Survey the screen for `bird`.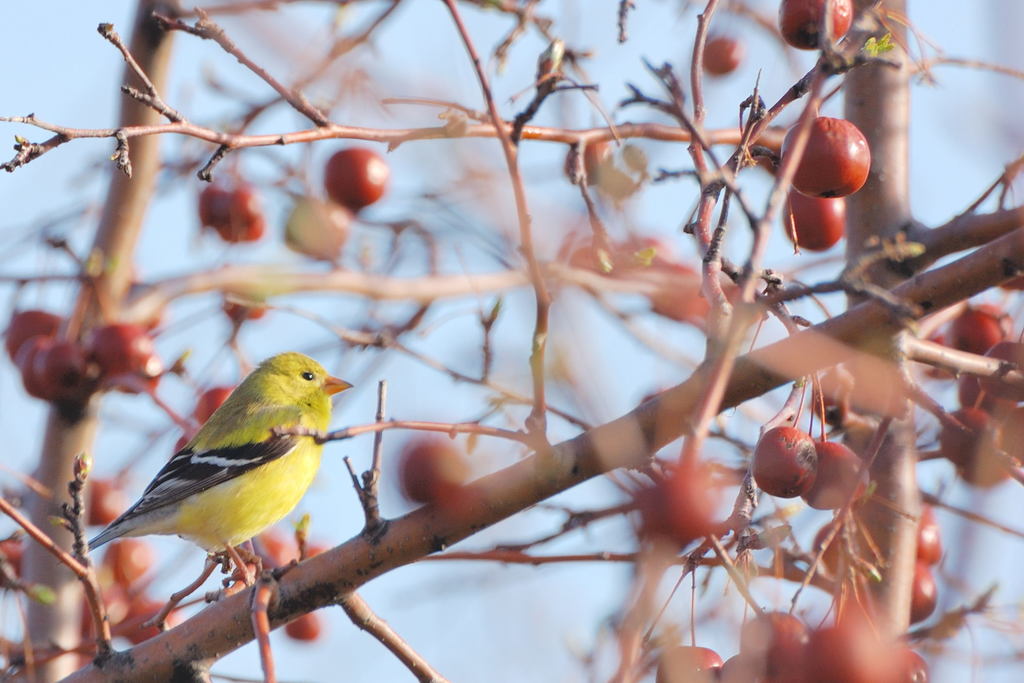
Survey found: bbox=[55, 349, 357, 582].
